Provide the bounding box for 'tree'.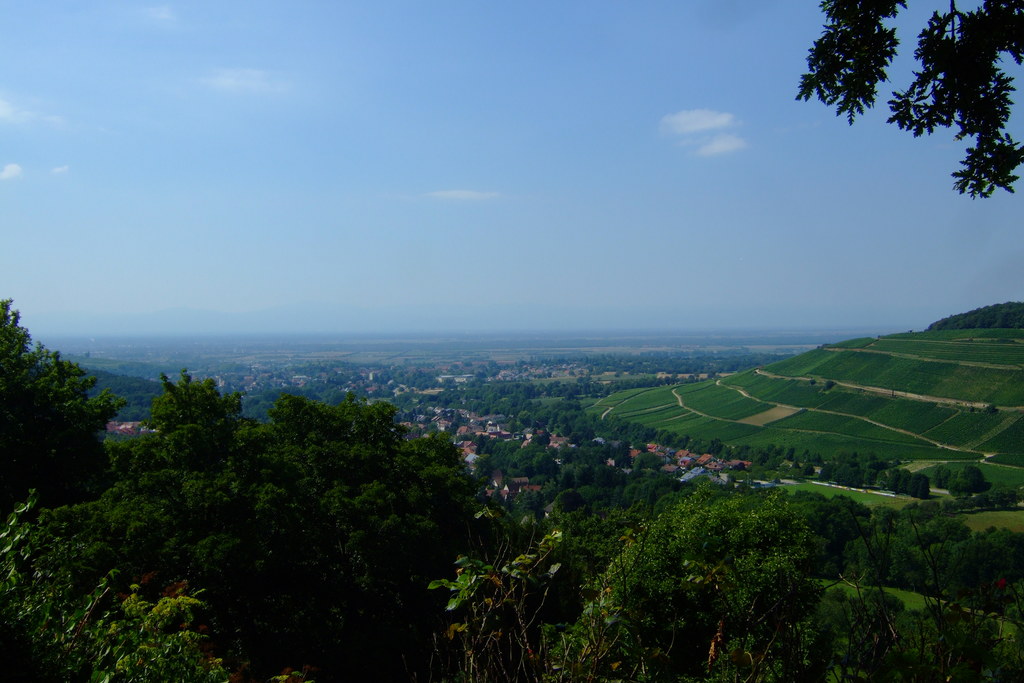
left=794, top=0, right=1023, bottom=197.
